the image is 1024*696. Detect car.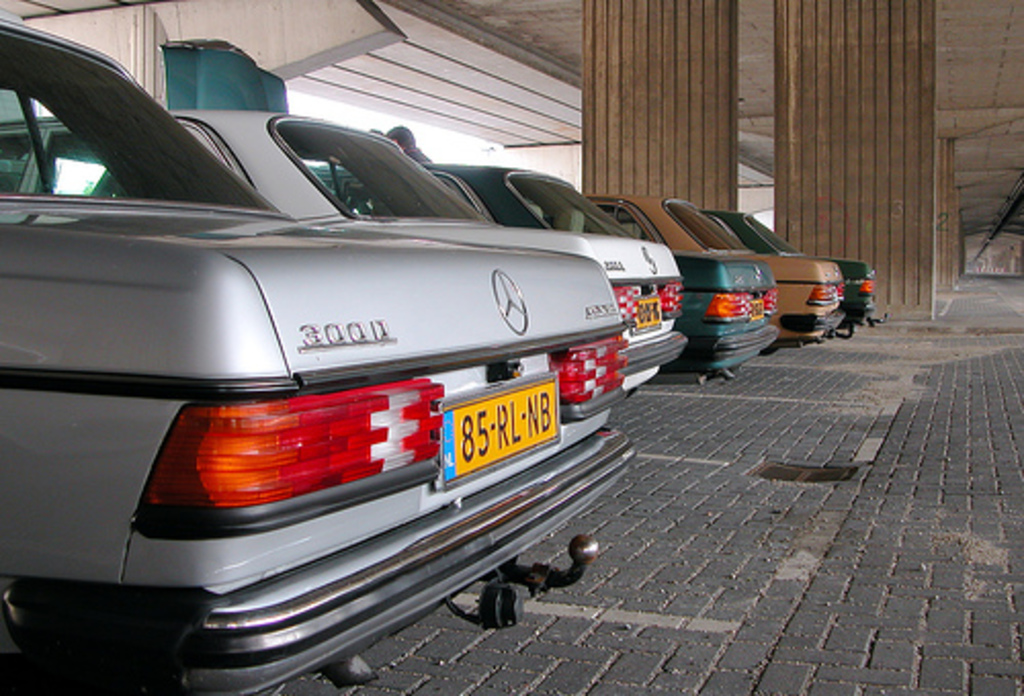
Detection: box=[0, 100, 686, 391].
